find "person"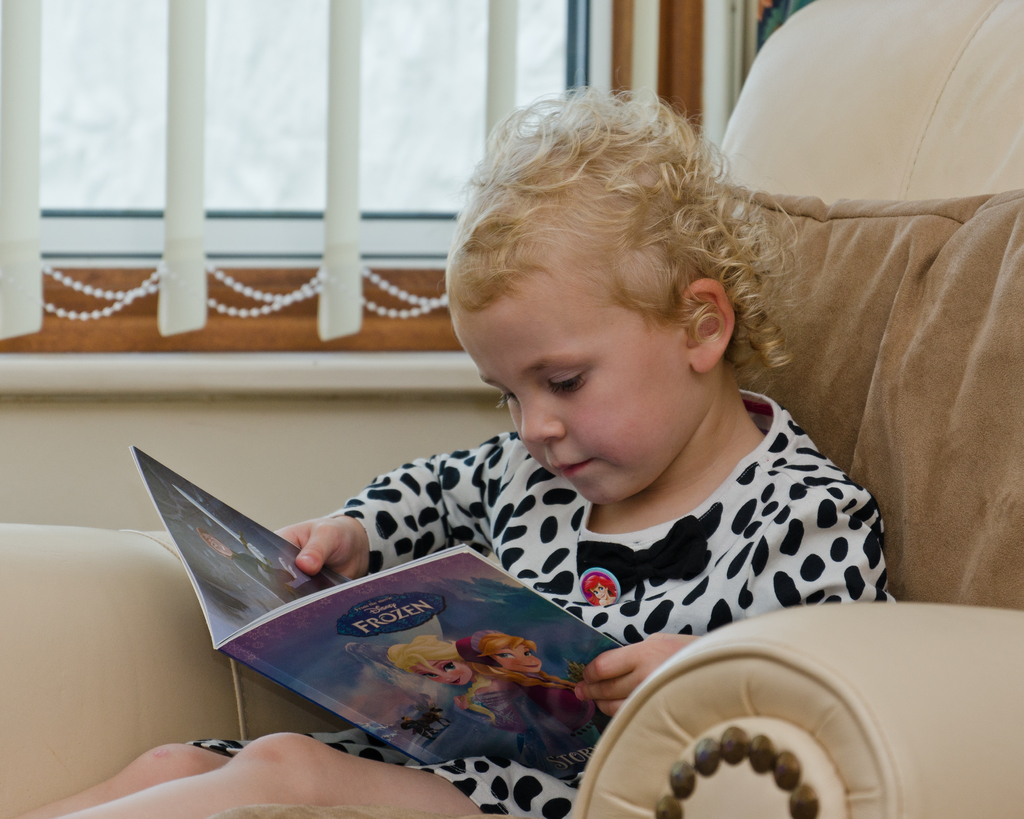
l=37, t=80, r=893, b=818
